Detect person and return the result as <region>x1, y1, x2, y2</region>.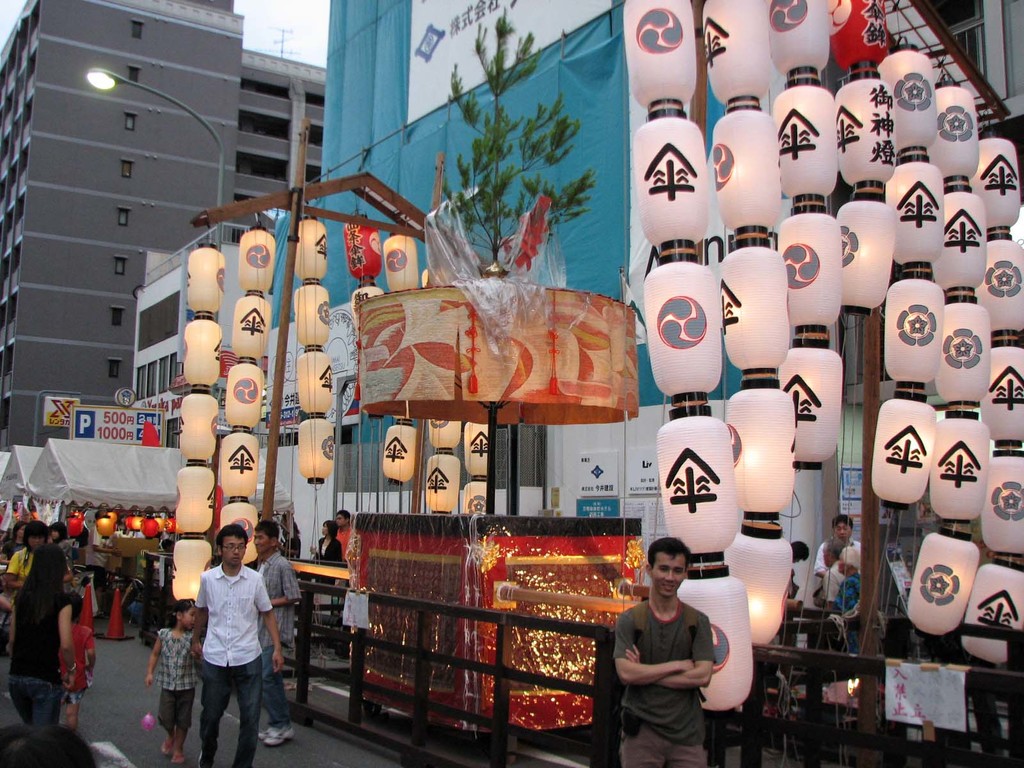
<region>60, 593, 98, 725</region>.
